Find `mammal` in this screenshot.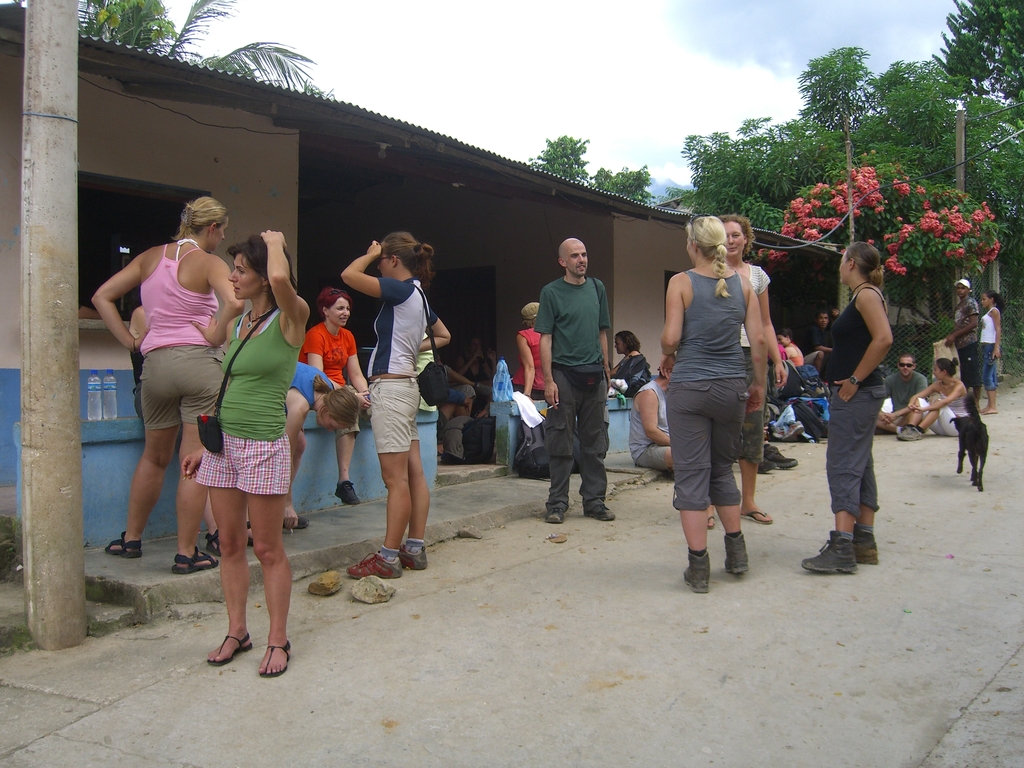
The bounding box for `mammal` is (left=945, top=276, right=984, bottom=411).
